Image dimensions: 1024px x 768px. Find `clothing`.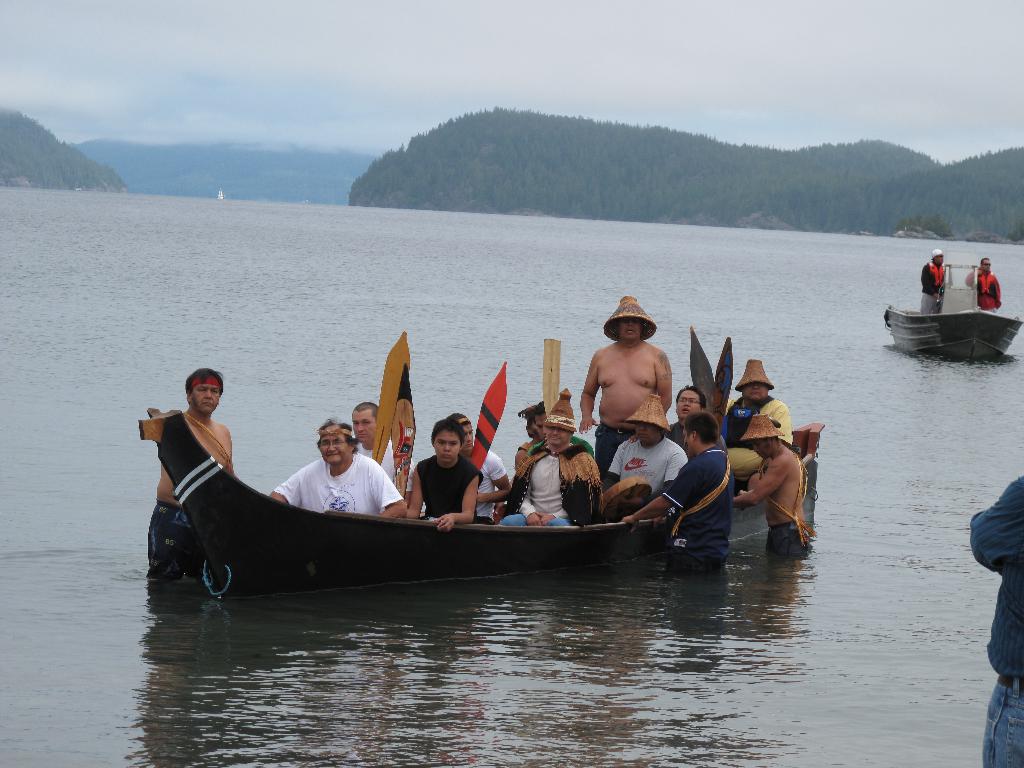
[x1=272, y1=452, x2=403, y2=513].
